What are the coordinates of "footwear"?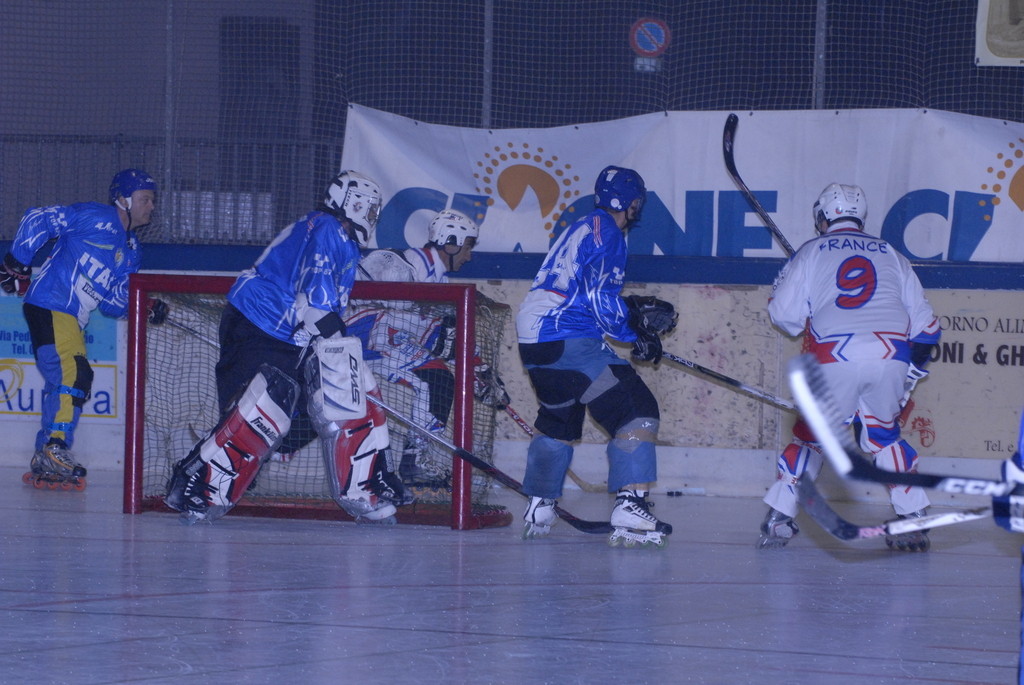
25 440 85 491.
